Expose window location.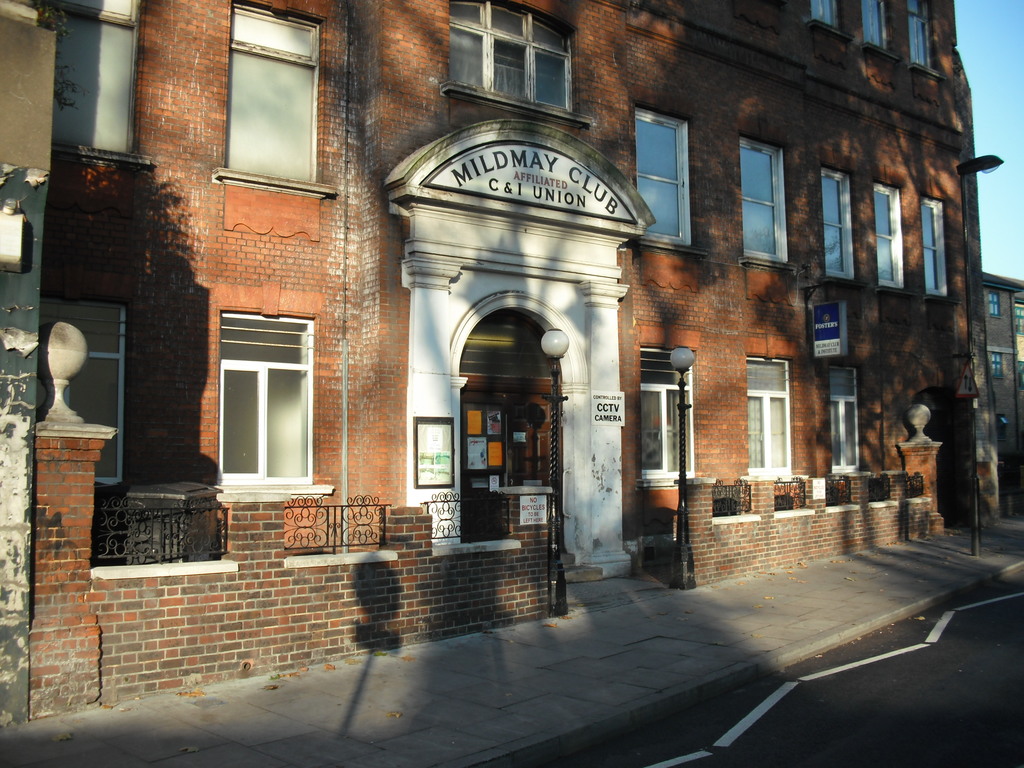
Exposed at (988,291,1000,323).
